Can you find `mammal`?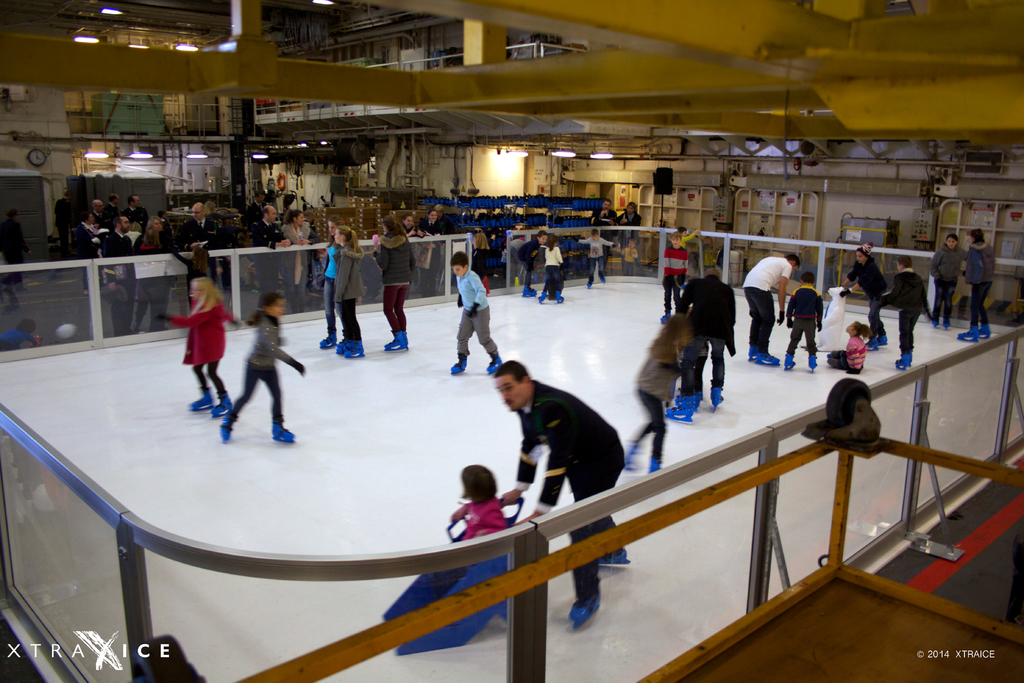
Yes, bounding box: box(335, 224, 369, 359).
